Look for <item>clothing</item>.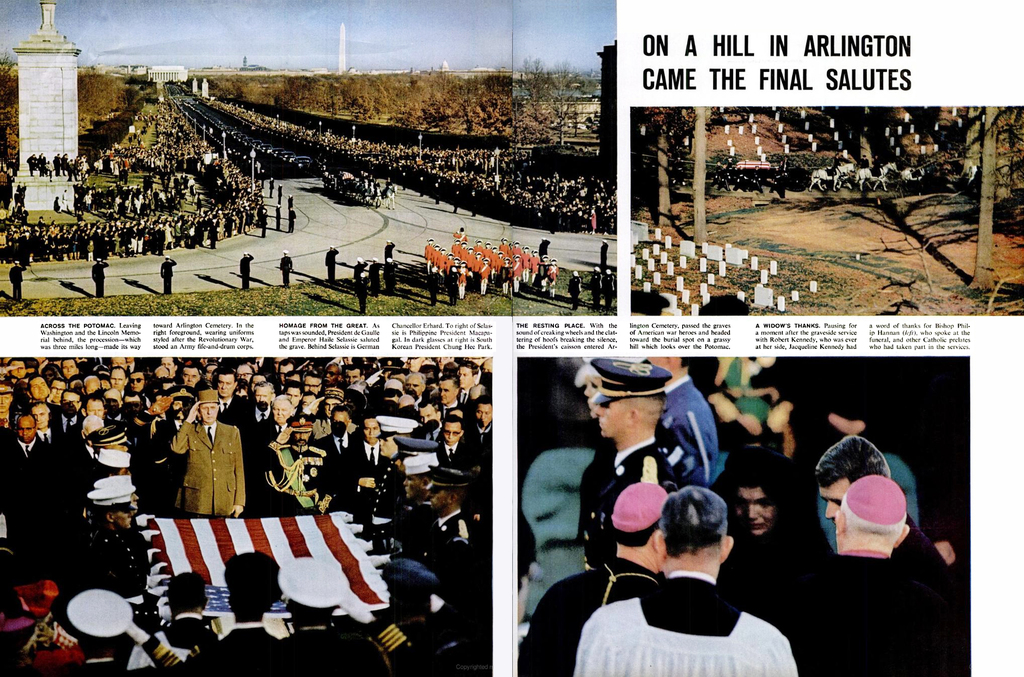
Found: 440 440 470 459.
